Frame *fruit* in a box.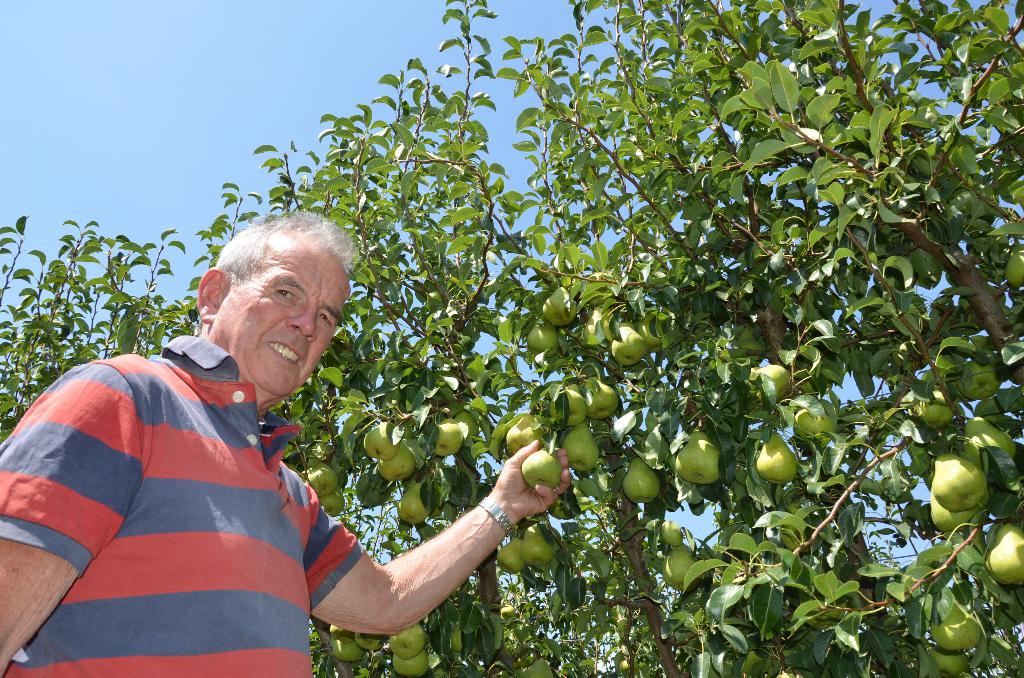
{"left": 964, "top": 412, "right": 1018, "bottom": 472}.
